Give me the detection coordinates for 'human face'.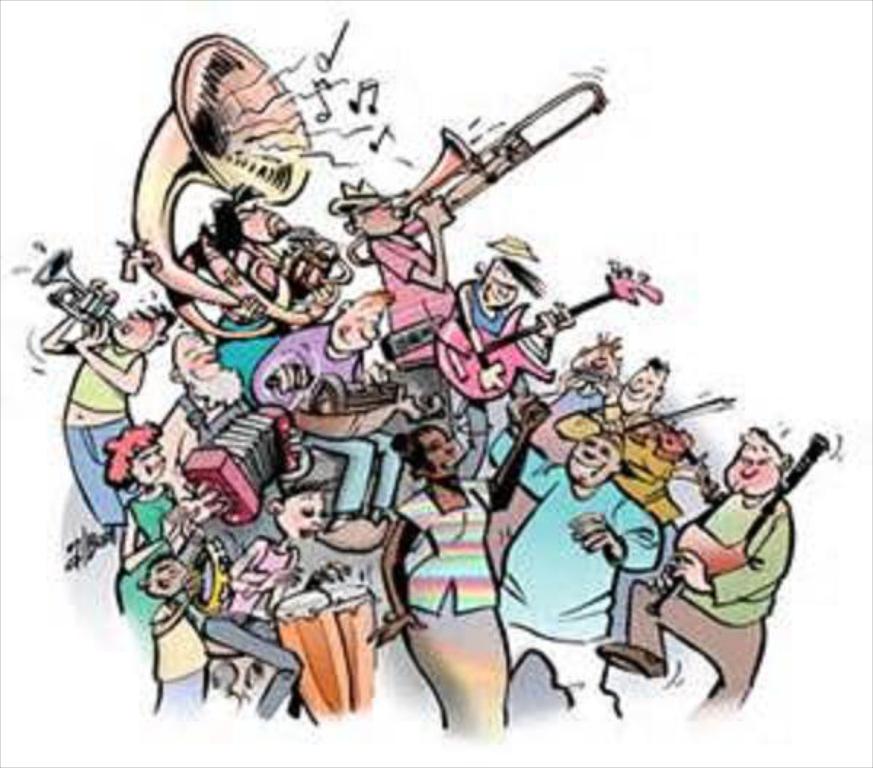
x1=113 y1=307 x2=156 y2=355.
